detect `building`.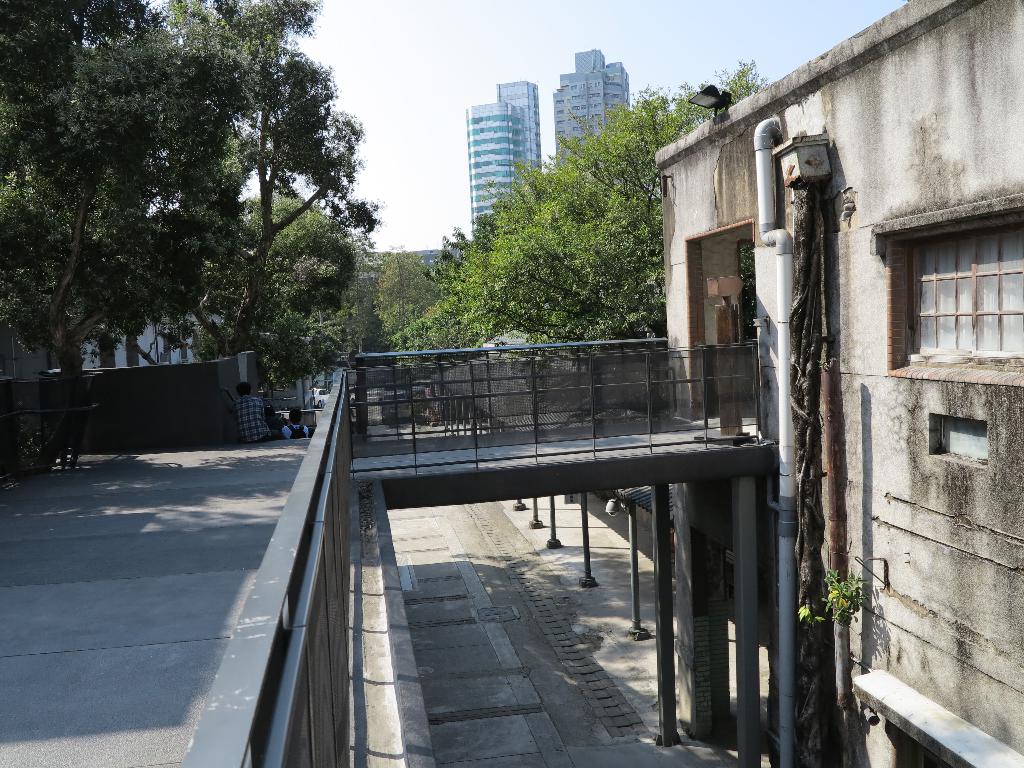
Detected at [x1=548, y1=48, x2=628, y2=163].
